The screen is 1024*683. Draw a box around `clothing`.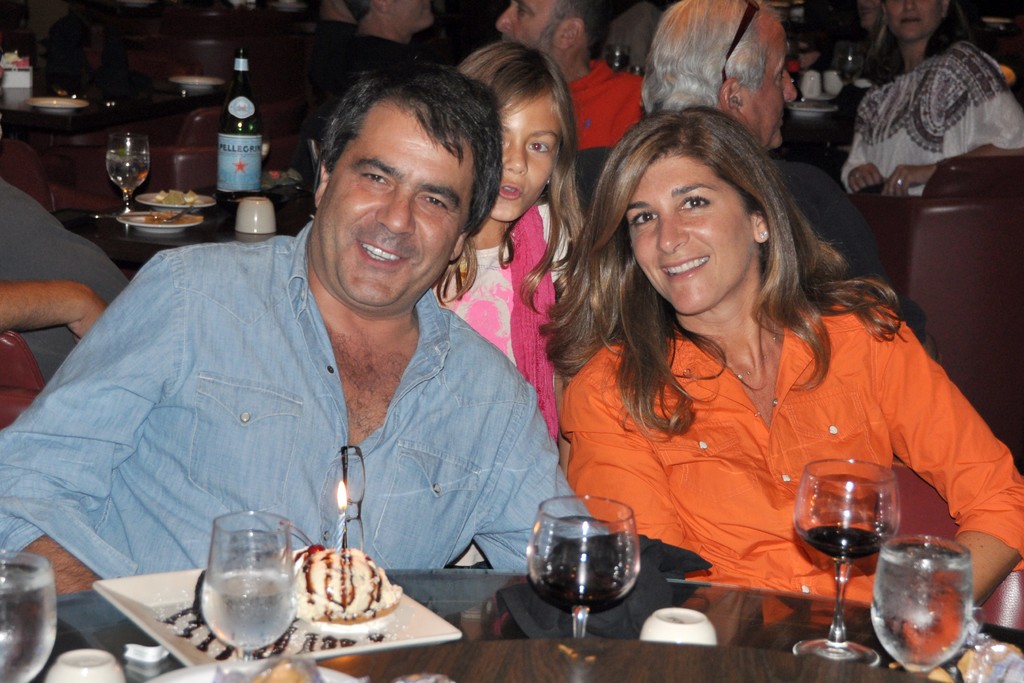
l=429, t=205, r=569, b=441.
